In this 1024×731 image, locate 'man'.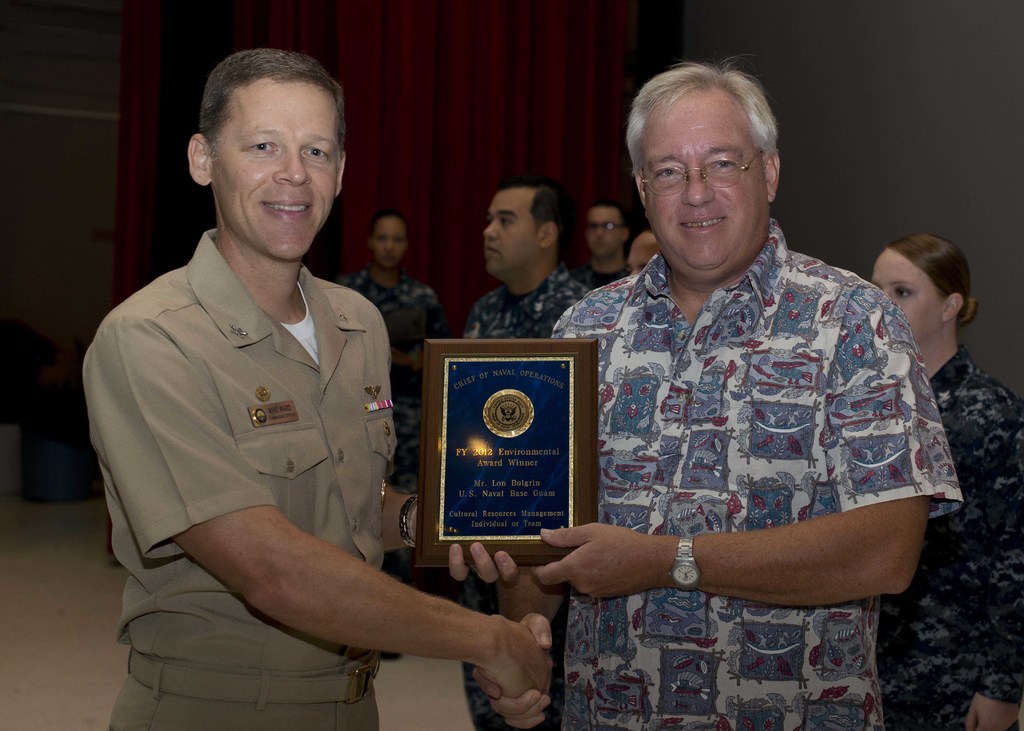
Bounding box: bbox=(456, 179, 593, 730).
